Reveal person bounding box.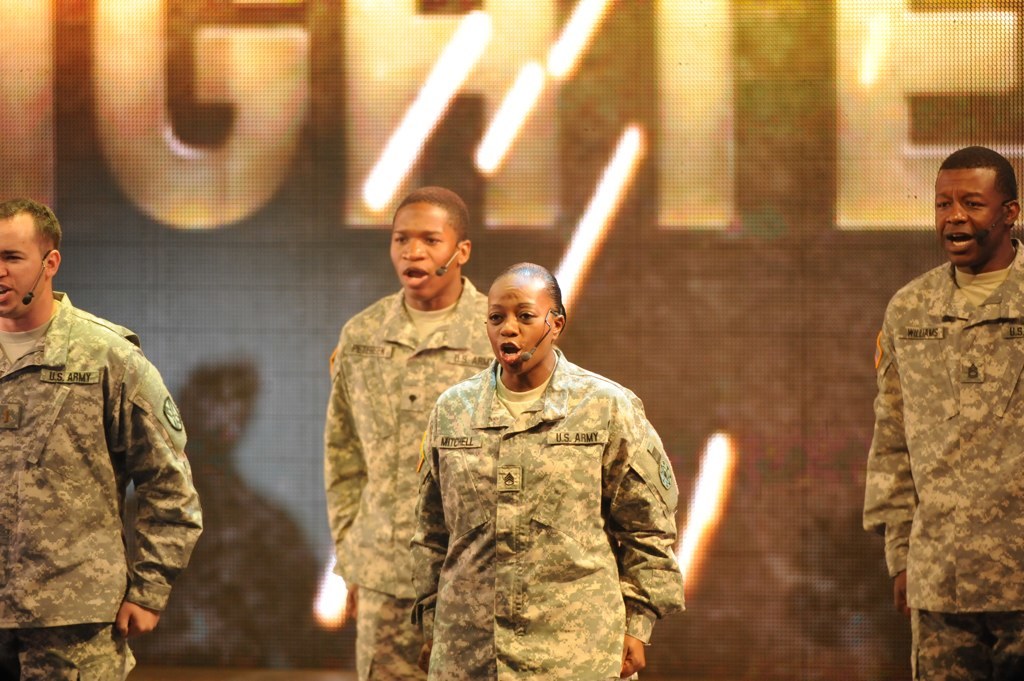
Revealed: 862 145 1023 680.
